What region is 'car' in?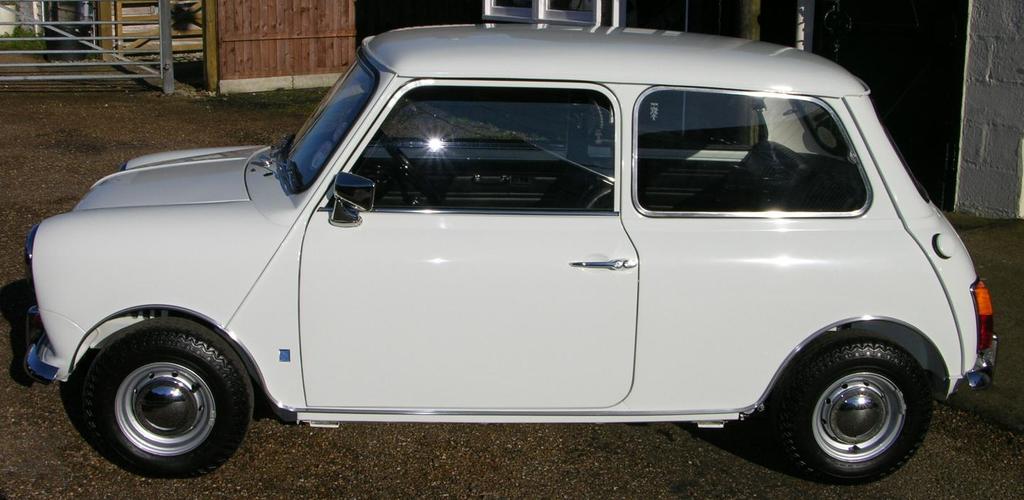
bbox=(28, 35, 994, 484).
